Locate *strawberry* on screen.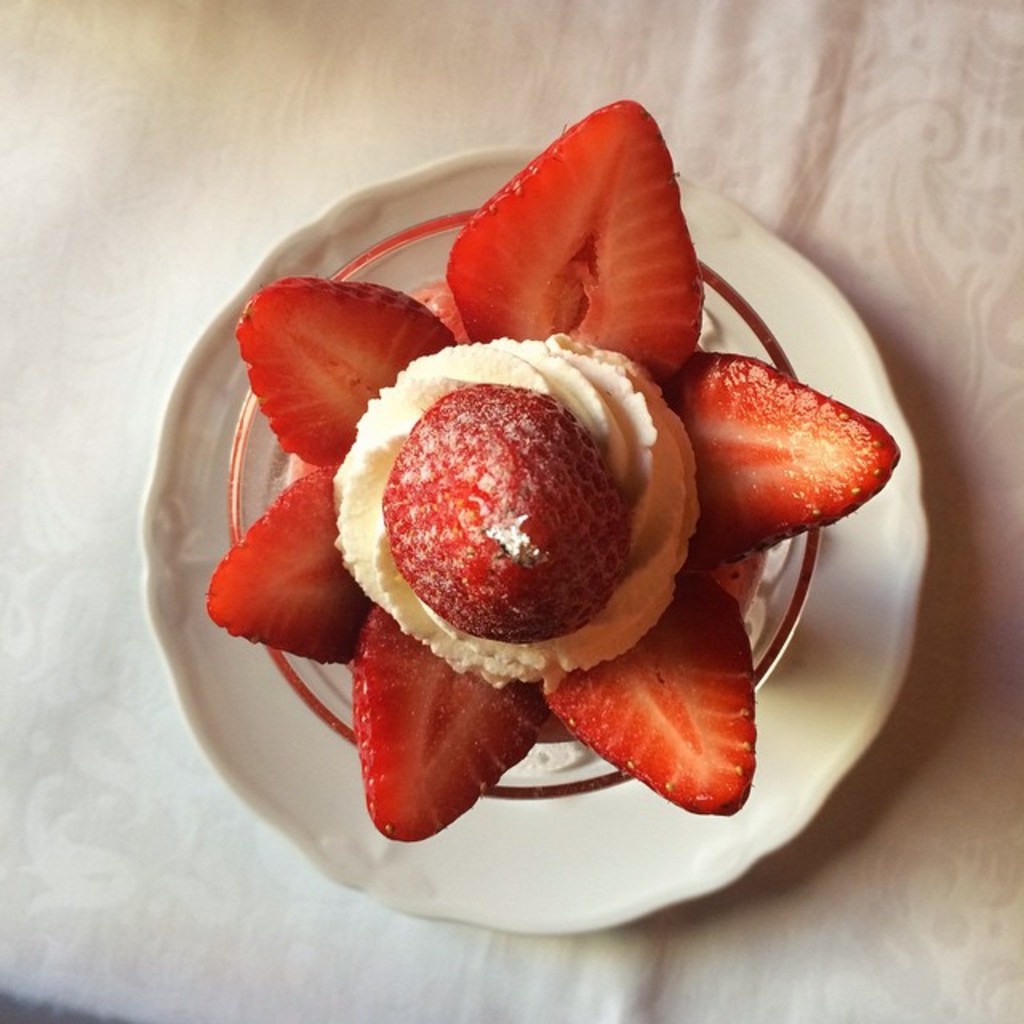
On screen at [x1=680, y1=331, x2=890, y2=565].
